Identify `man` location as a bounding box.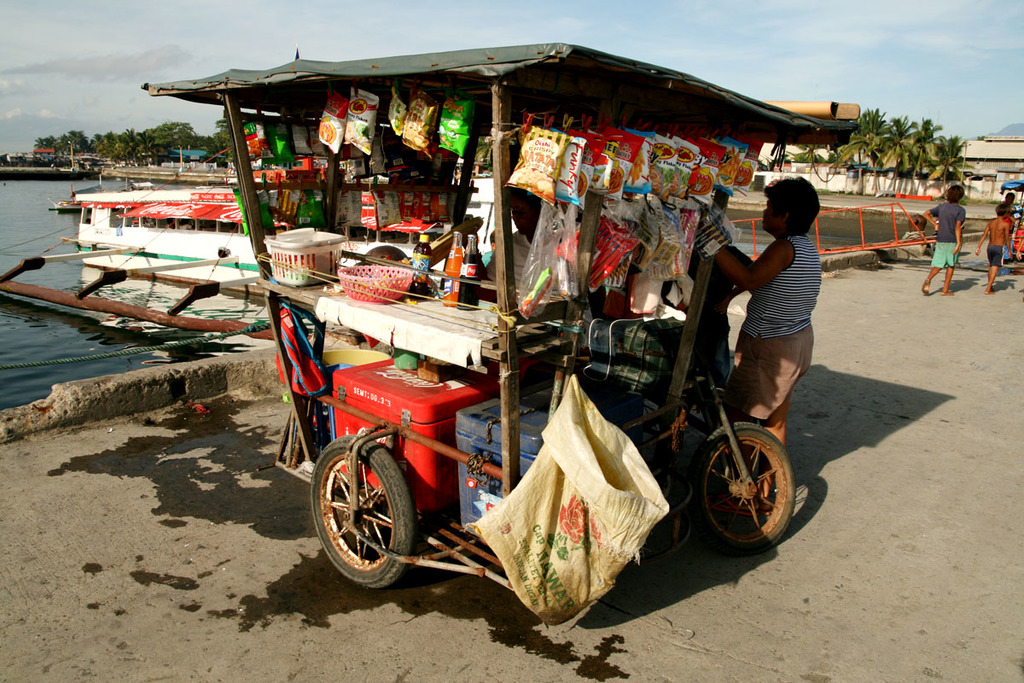
<box>691,158,841,499</box>.
